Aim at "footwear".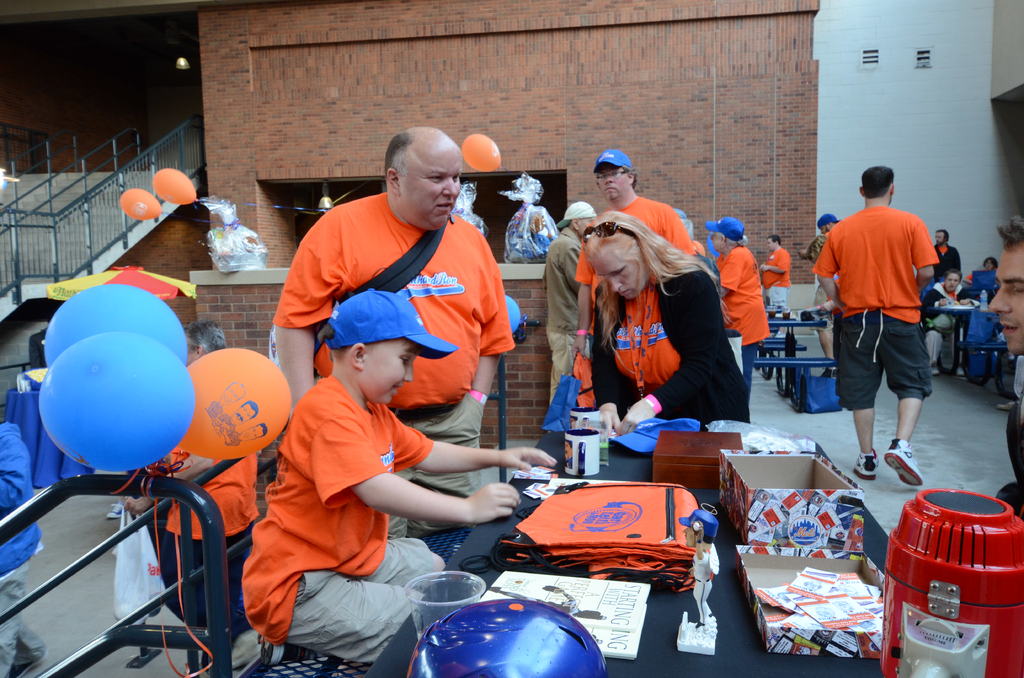
Aimed at (106, 503, 124, 521).
